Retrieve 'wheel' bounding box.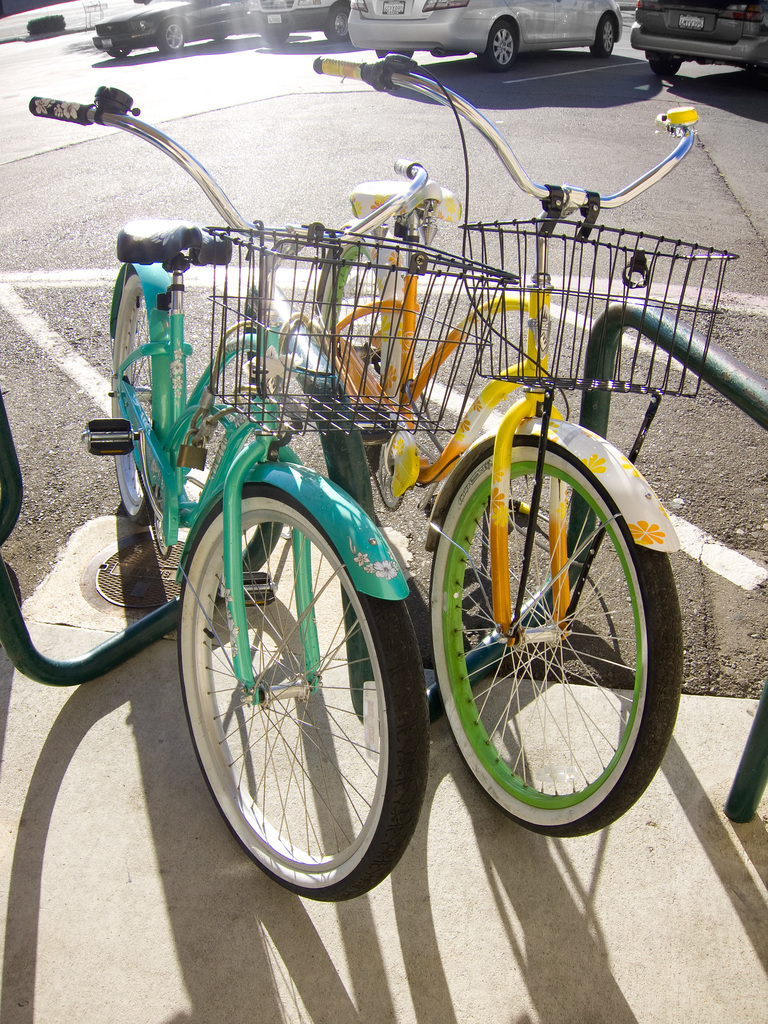
Bounding box: 173/497/419/880.
